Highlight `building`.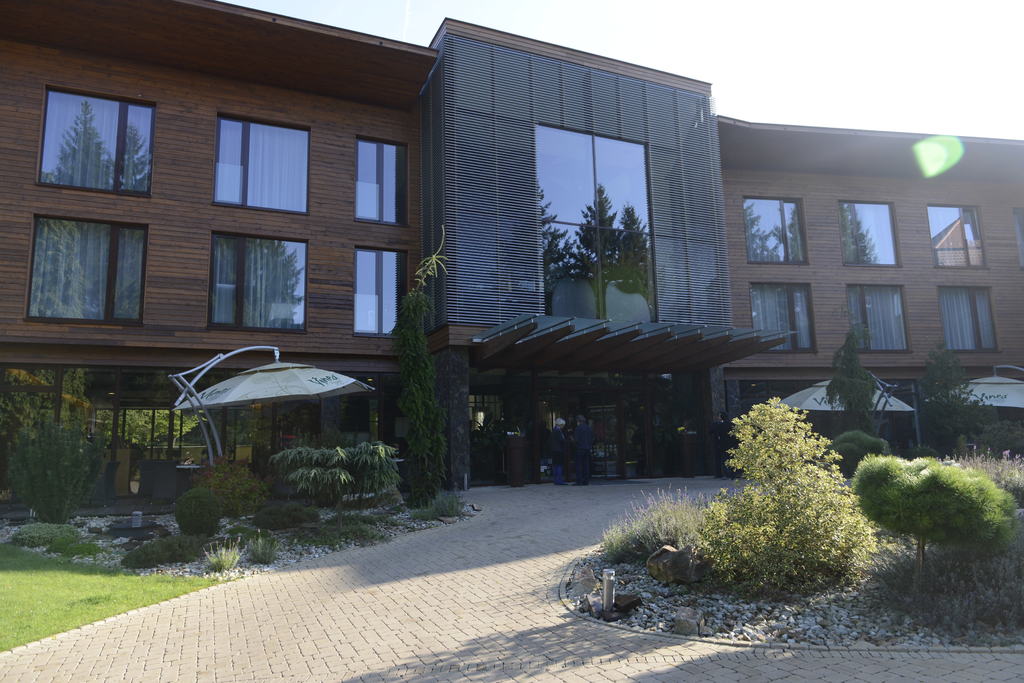
Highlighted region: 0:0:1023:494.
